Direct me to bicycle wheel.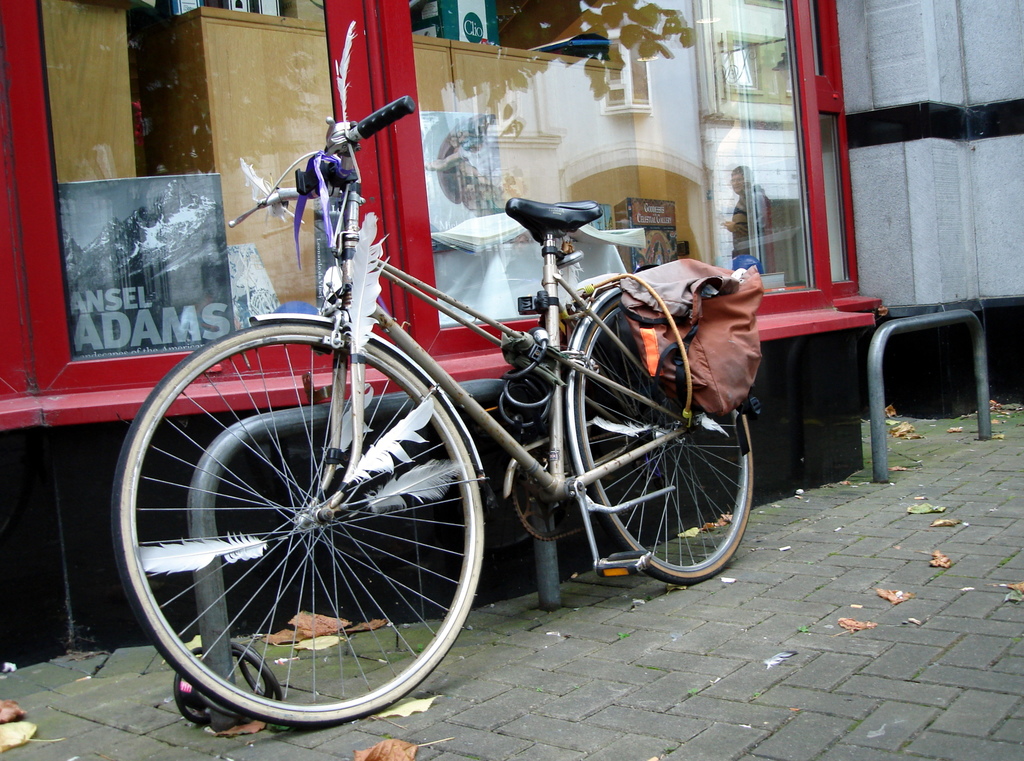
Direction: bbox(132, 340, 492, 732).
